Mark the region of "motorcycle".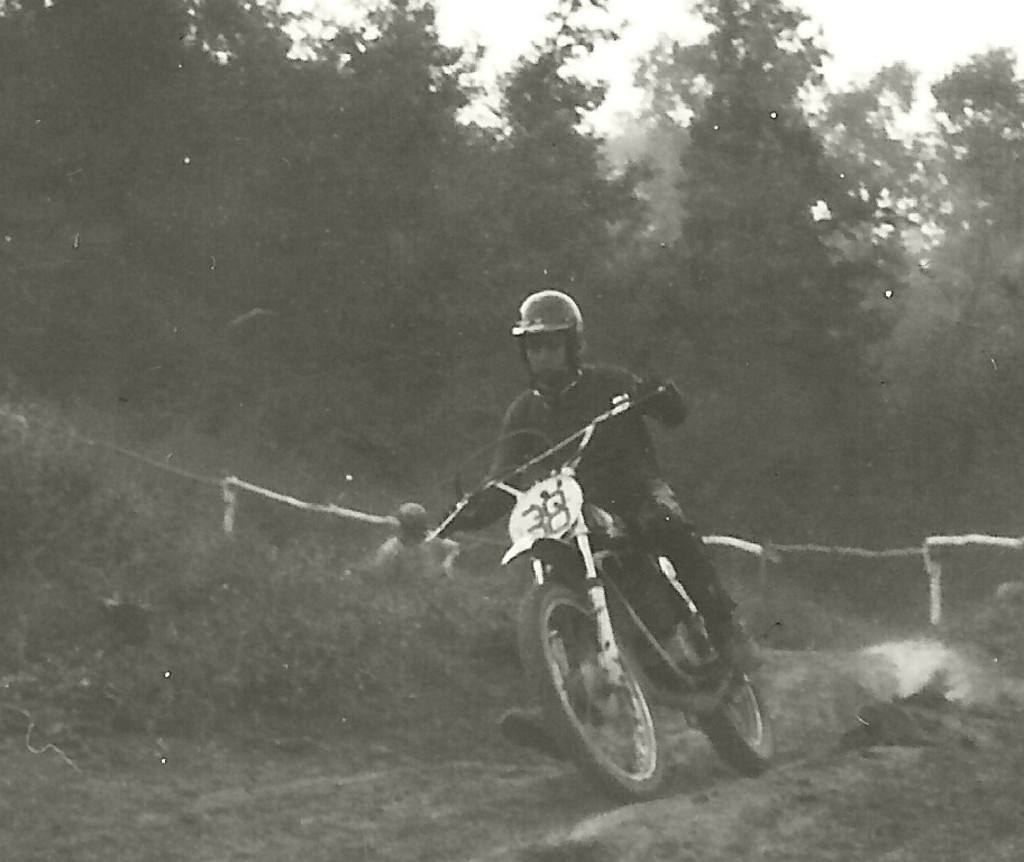
Region: 364:411:768:781.
